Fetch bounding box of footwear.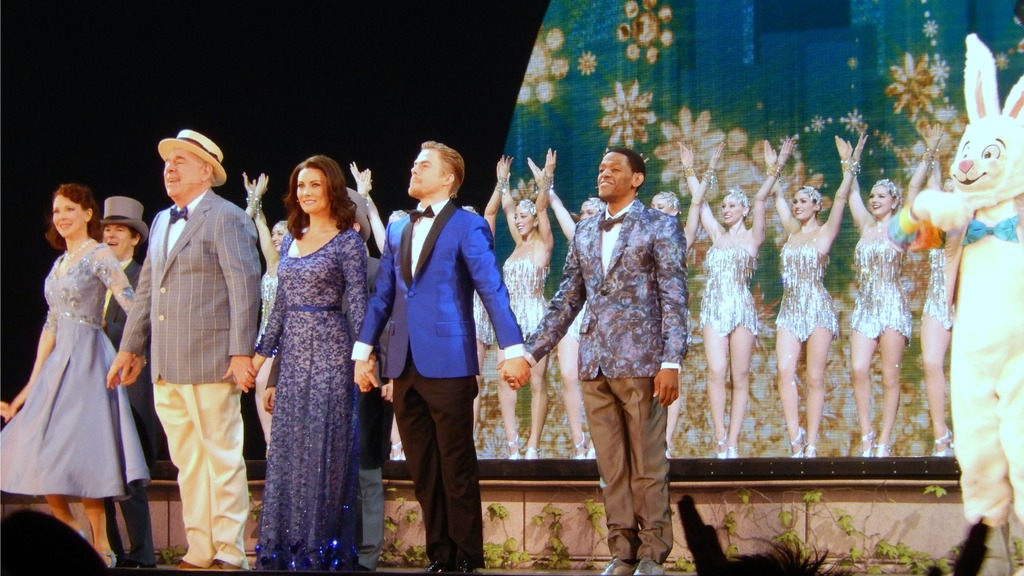
Bbox: l=600, t=557, r=636, b=575.
